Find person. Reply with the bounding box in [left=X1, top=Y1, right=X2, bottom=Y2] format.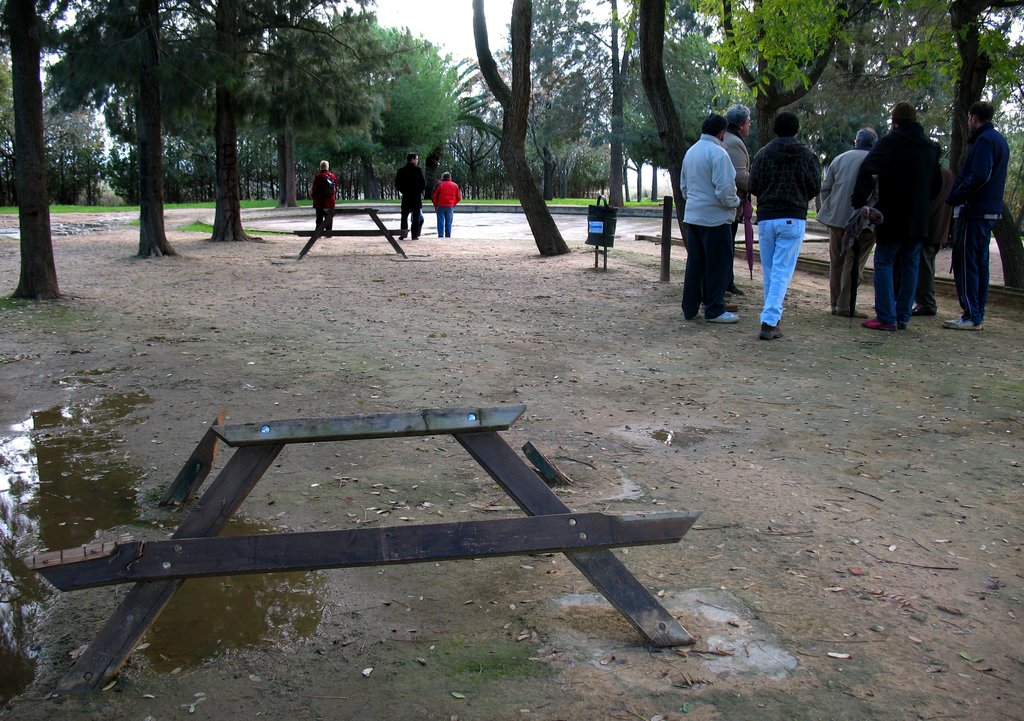
[left=749, top=107, right=818, bottom=337].
